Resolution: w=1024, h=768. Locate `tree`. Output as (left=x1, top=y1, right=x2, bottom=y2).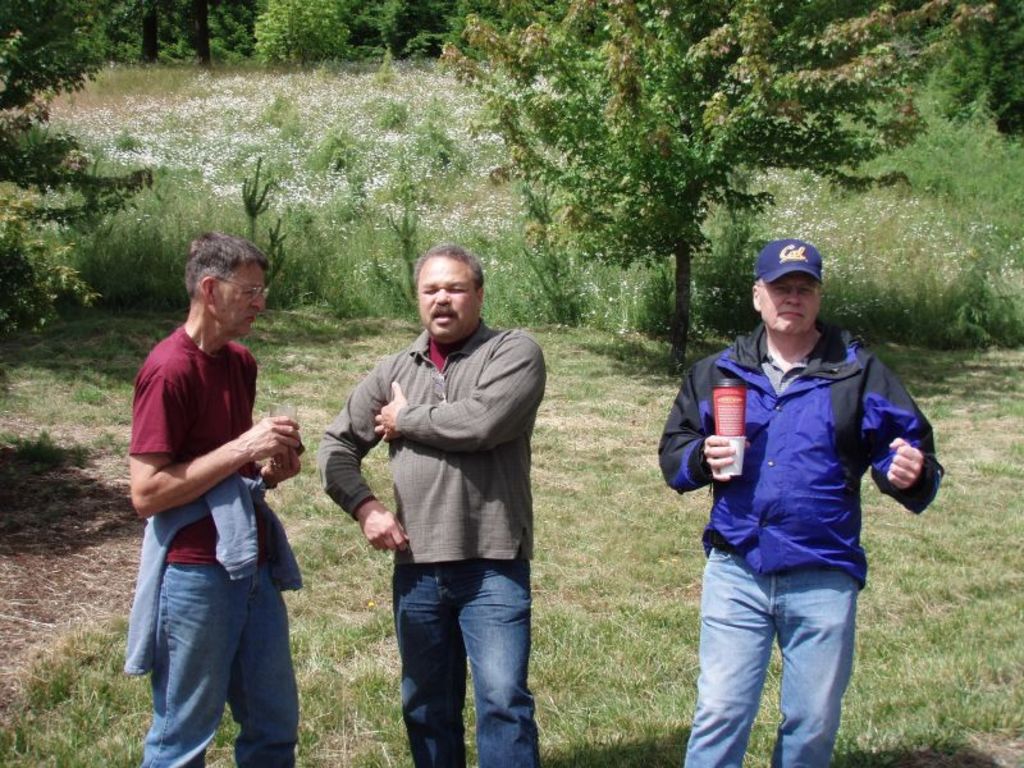
(left=474, top=1, right=997, bottom=369).
